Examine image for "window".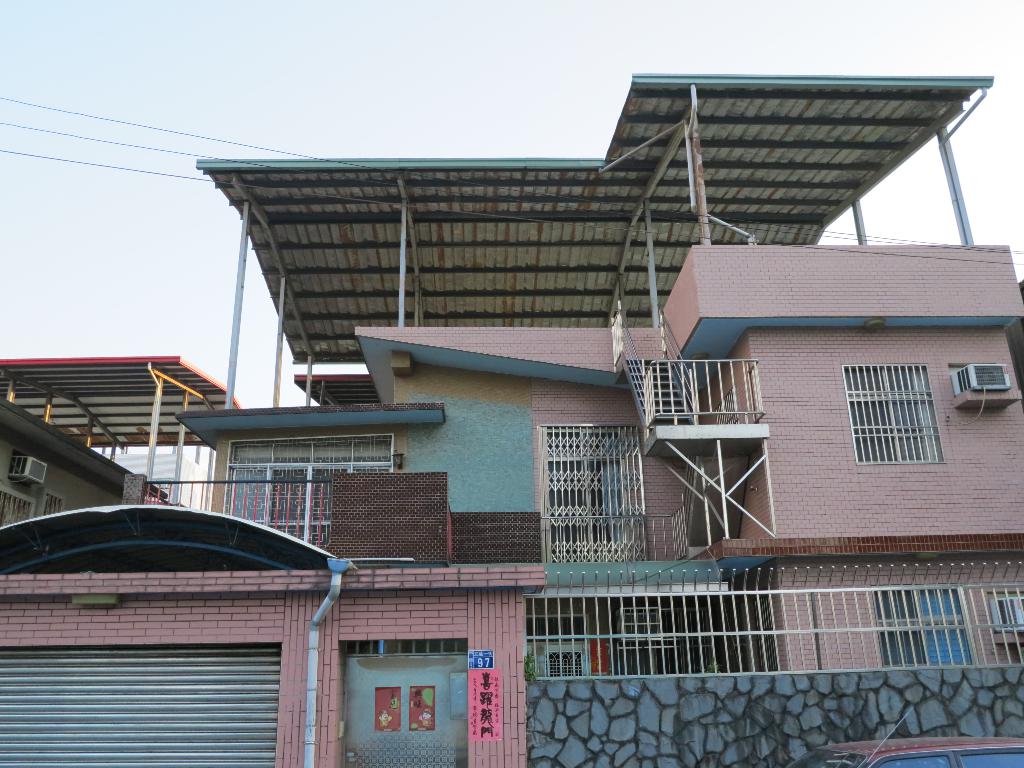
Examination result: {"x1": 225, "y1": 428, "x2": 394, "y2": 554}.
